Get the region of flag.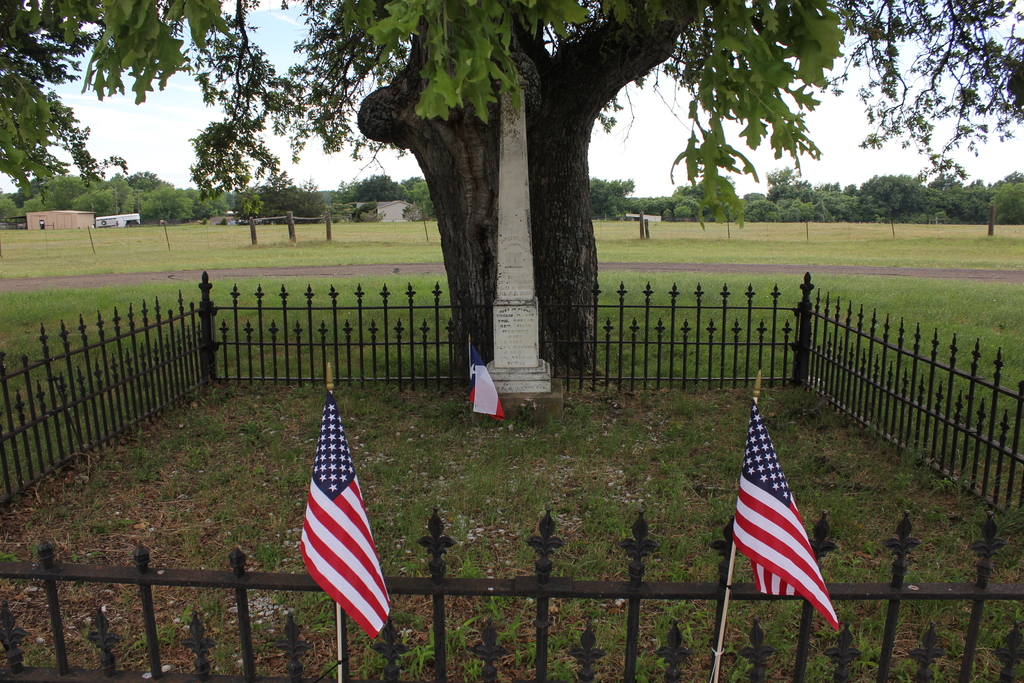
[467,342,503,422].
